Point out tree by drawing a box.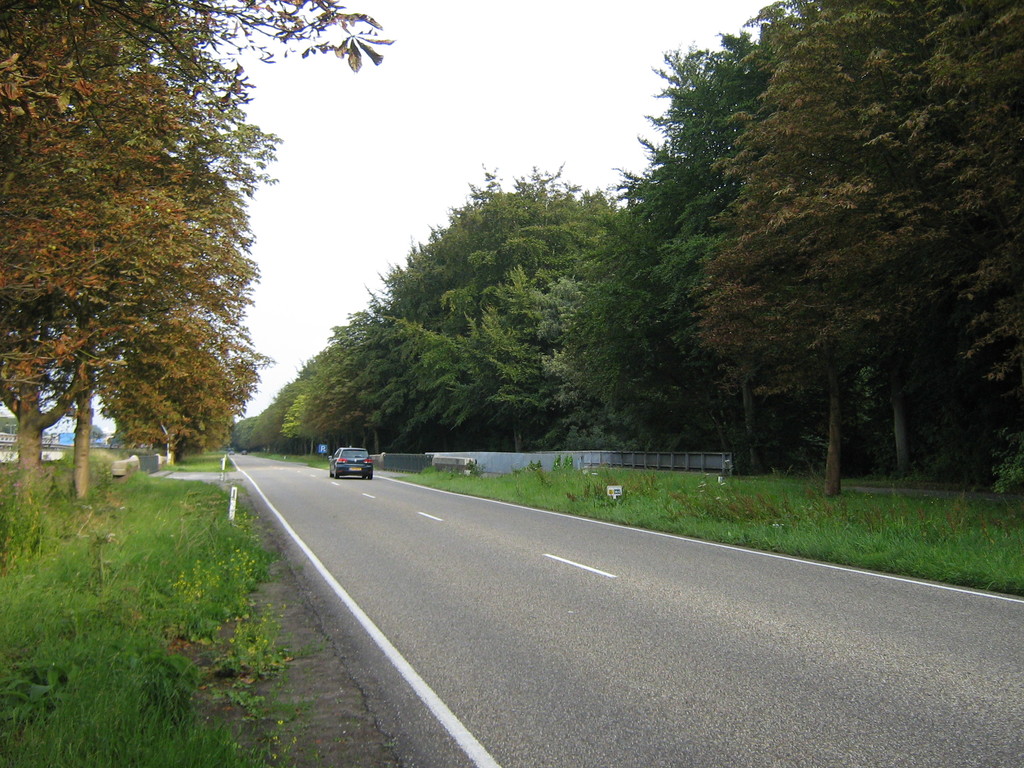
(691,0,950,495).
